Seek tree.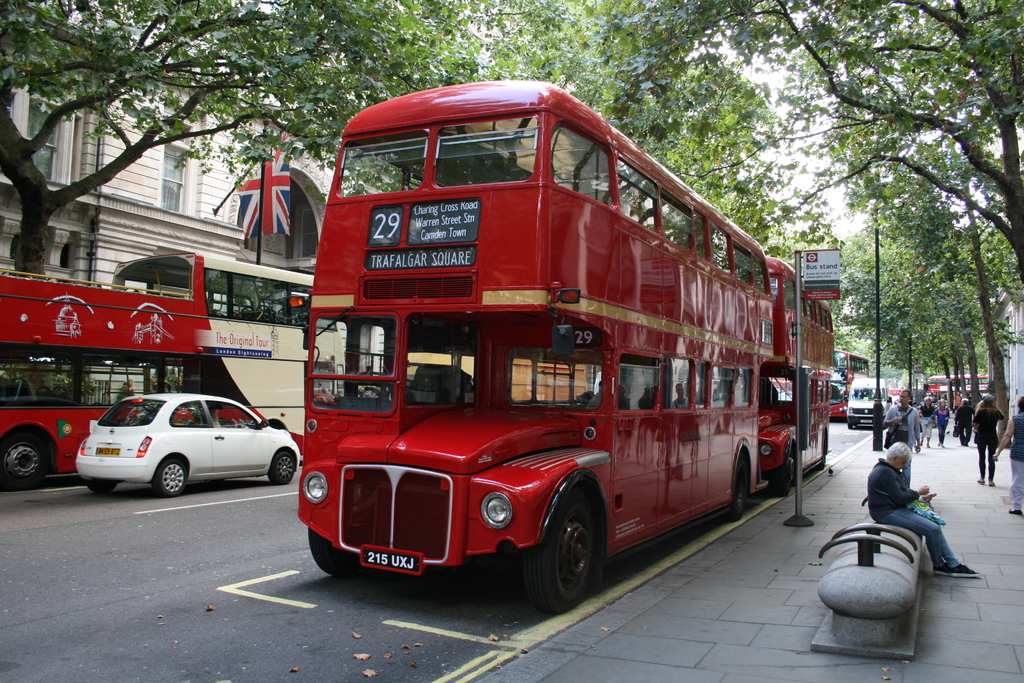
(left=373, top=0, right=762, bottom=192).
